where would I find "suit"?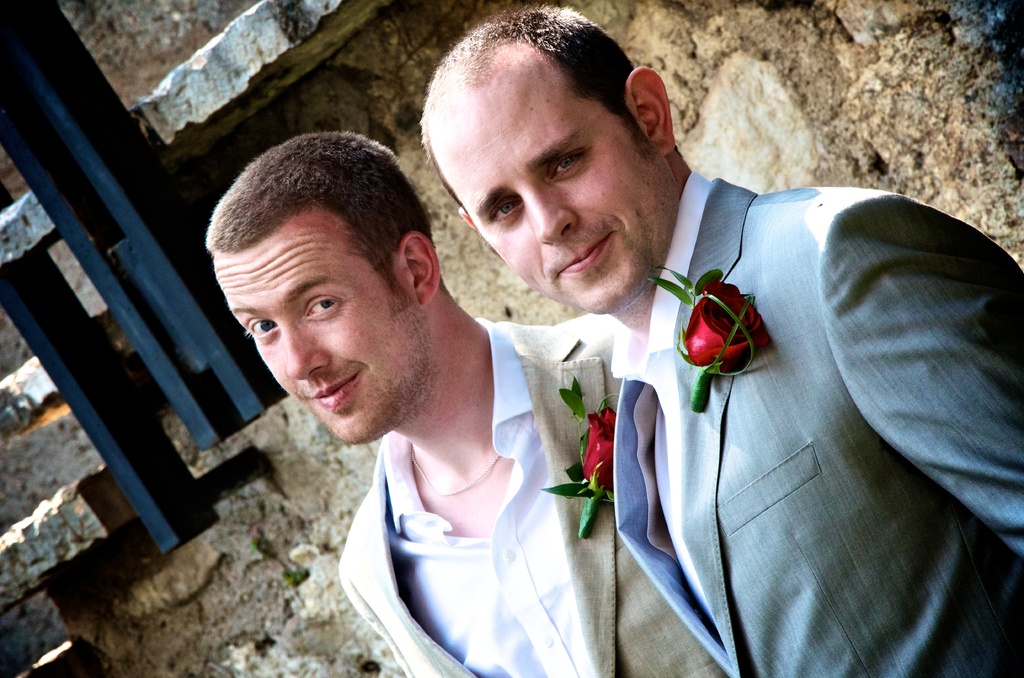
At locate(595, 111, 989, 664).
